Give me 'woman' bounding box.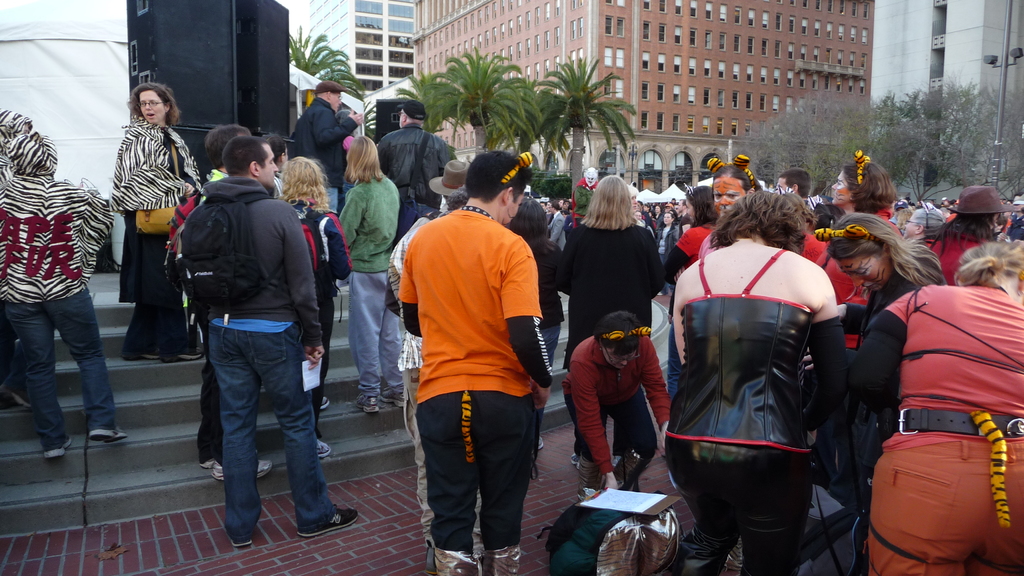
Rect(276, 155, 354, 460).
